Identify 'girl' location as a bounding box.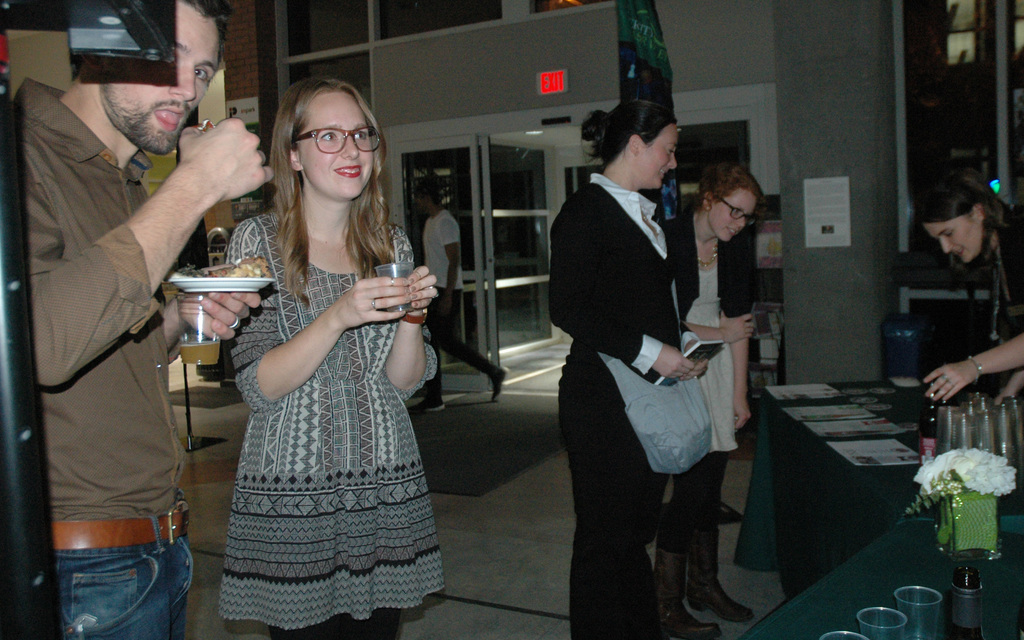
664:169:751:639.
